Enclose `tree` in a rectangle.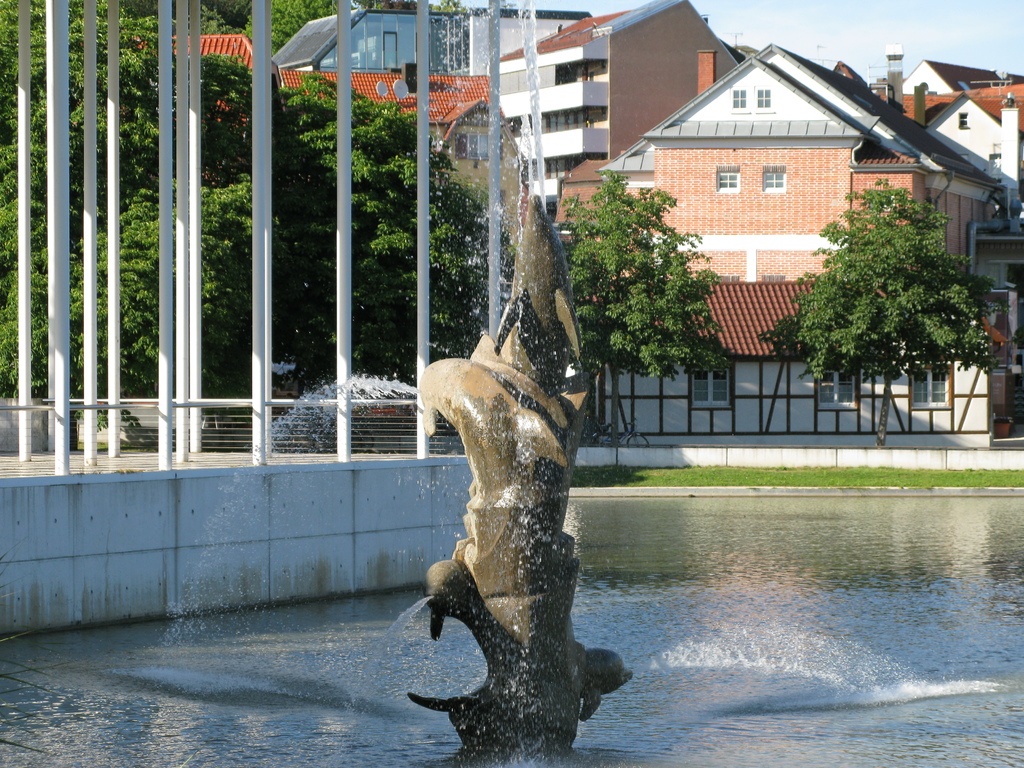
x1=562, y1=168, x2=731, y2=440.
